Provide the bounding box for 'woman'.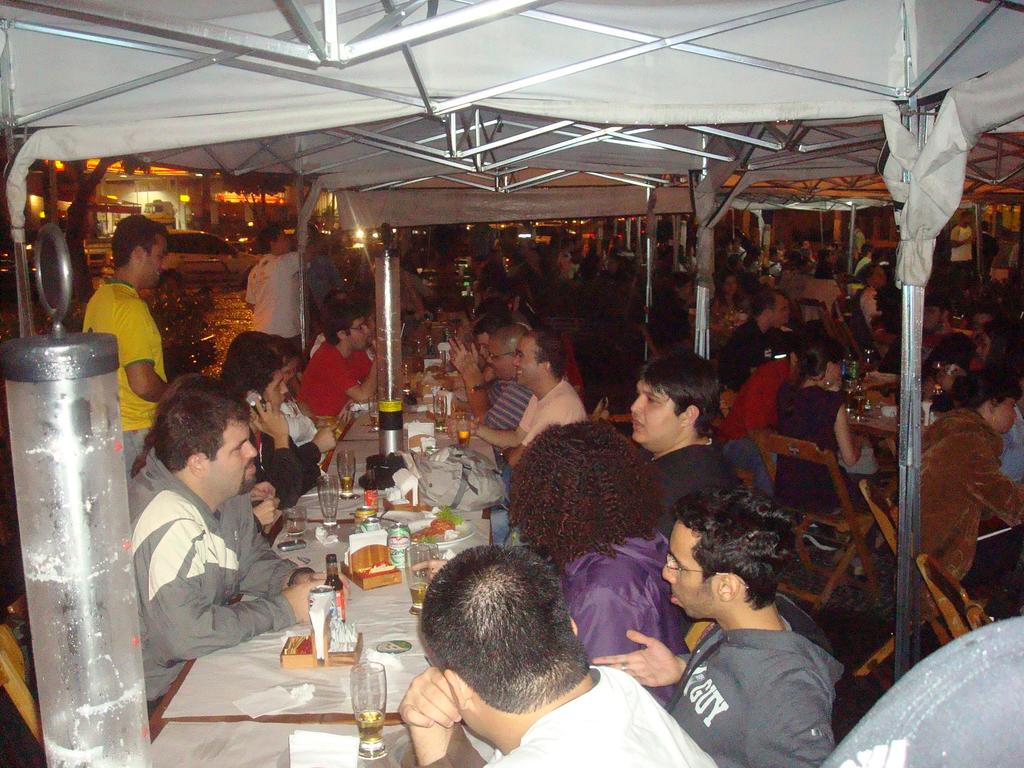
region(771, 337, 888, 580).
